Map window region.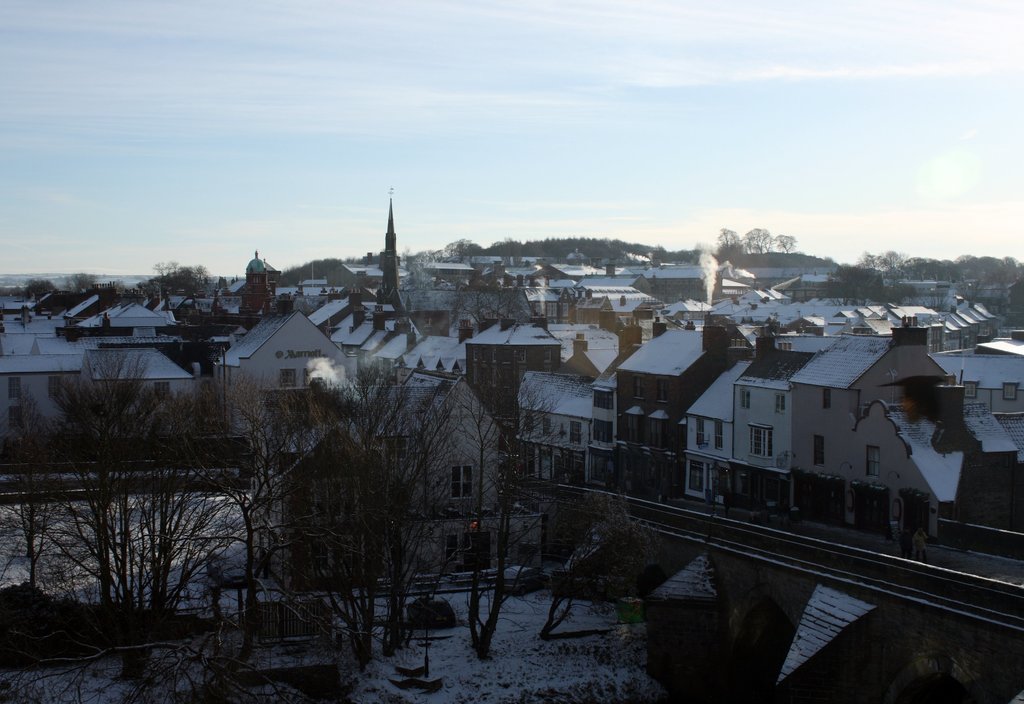
Mapped to 6,409,25,428.
